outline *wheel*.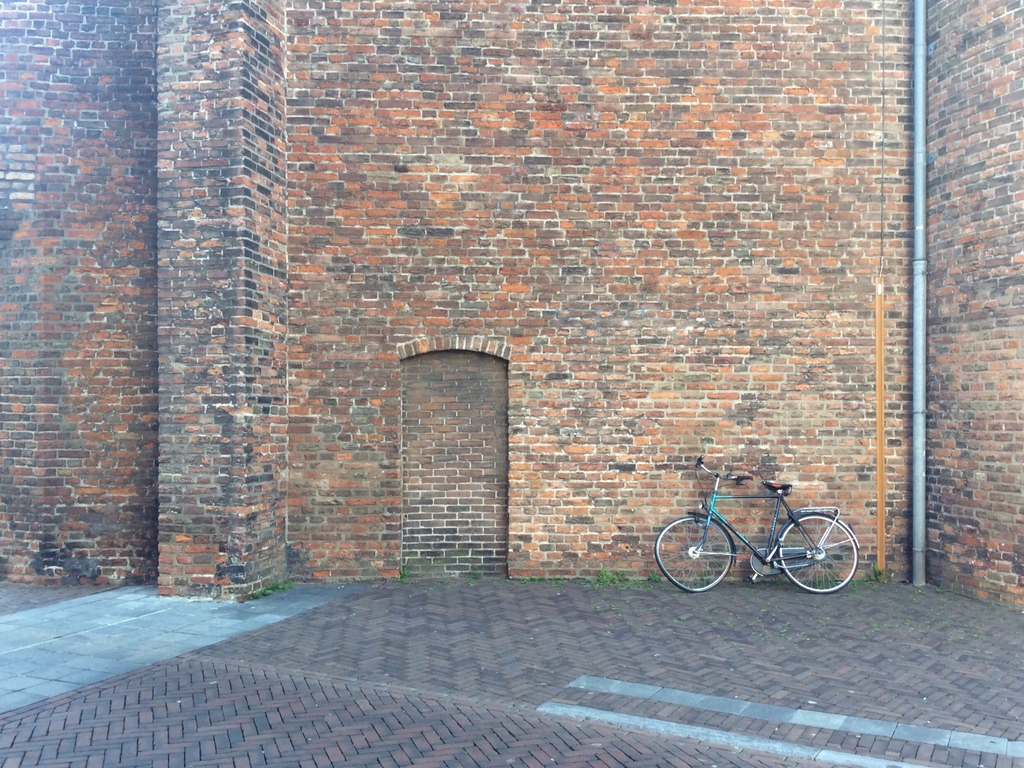
Outline: <box>774,515,862,593</box>.
